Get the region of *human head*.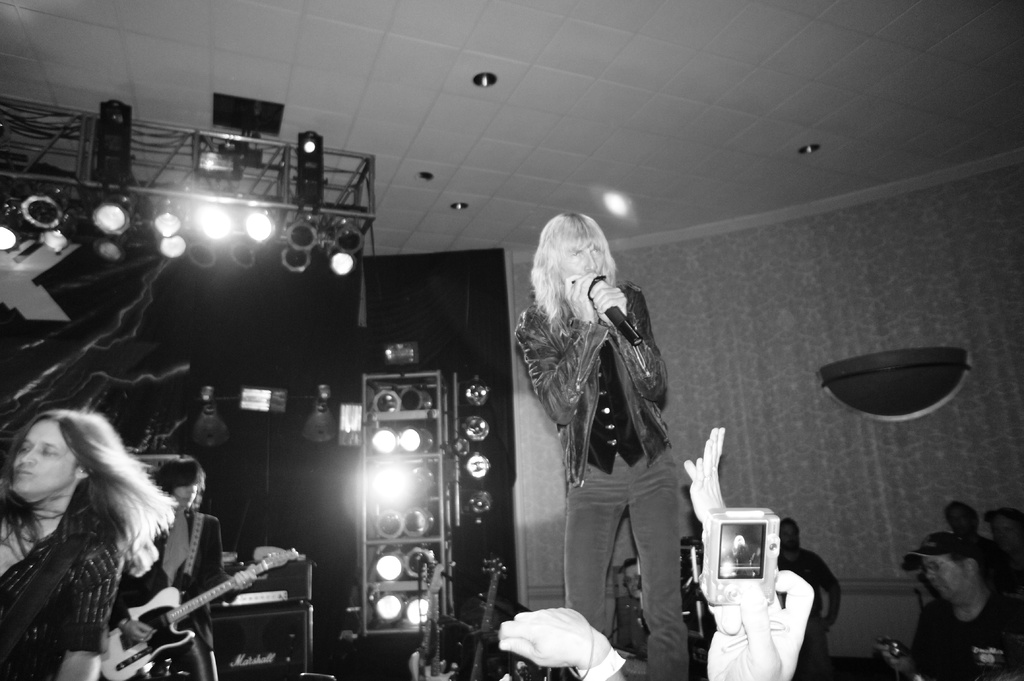
<bbox>780, 513, 800, 552</bbox>.
